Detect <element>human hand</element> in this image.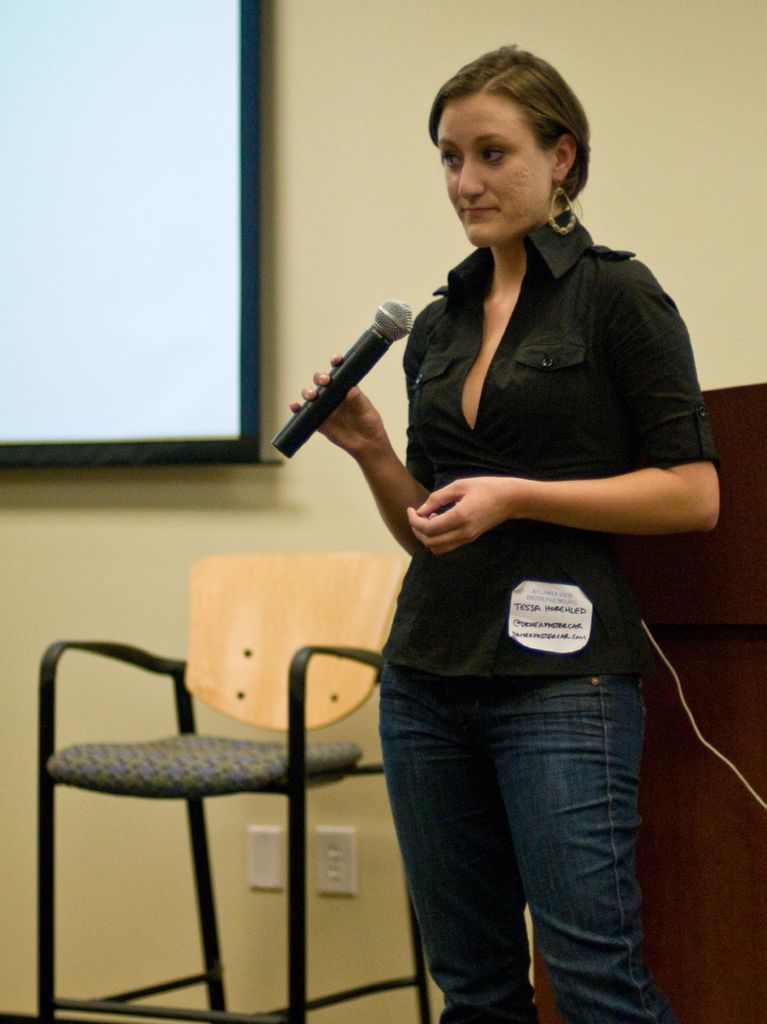
Detection: <bbox>289, 356, 385, 460</bbox>.
